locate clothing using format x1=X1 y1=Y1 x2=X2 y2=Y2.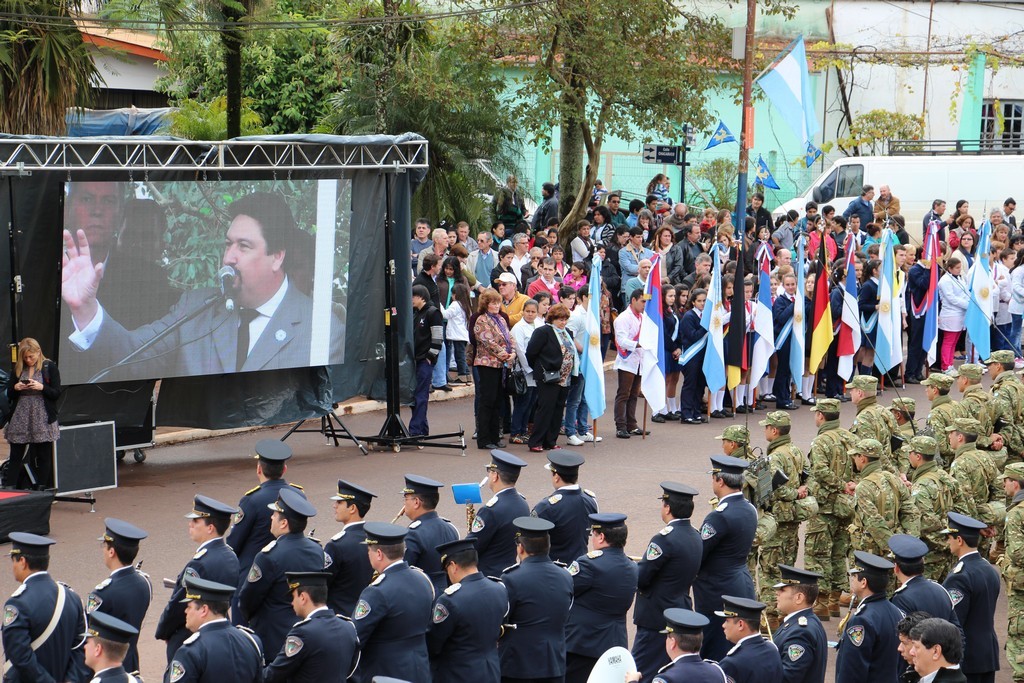
x1=532 y1=182 x2=557 y2=224.
